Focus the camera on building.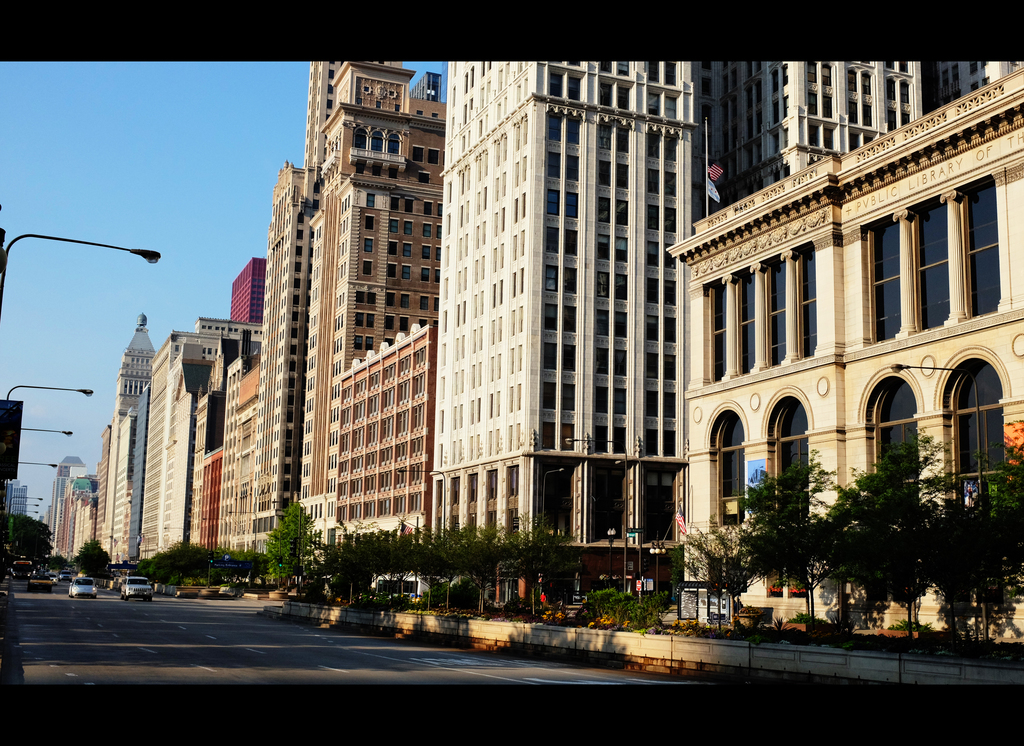
Focus region: (294,53,438,504).
